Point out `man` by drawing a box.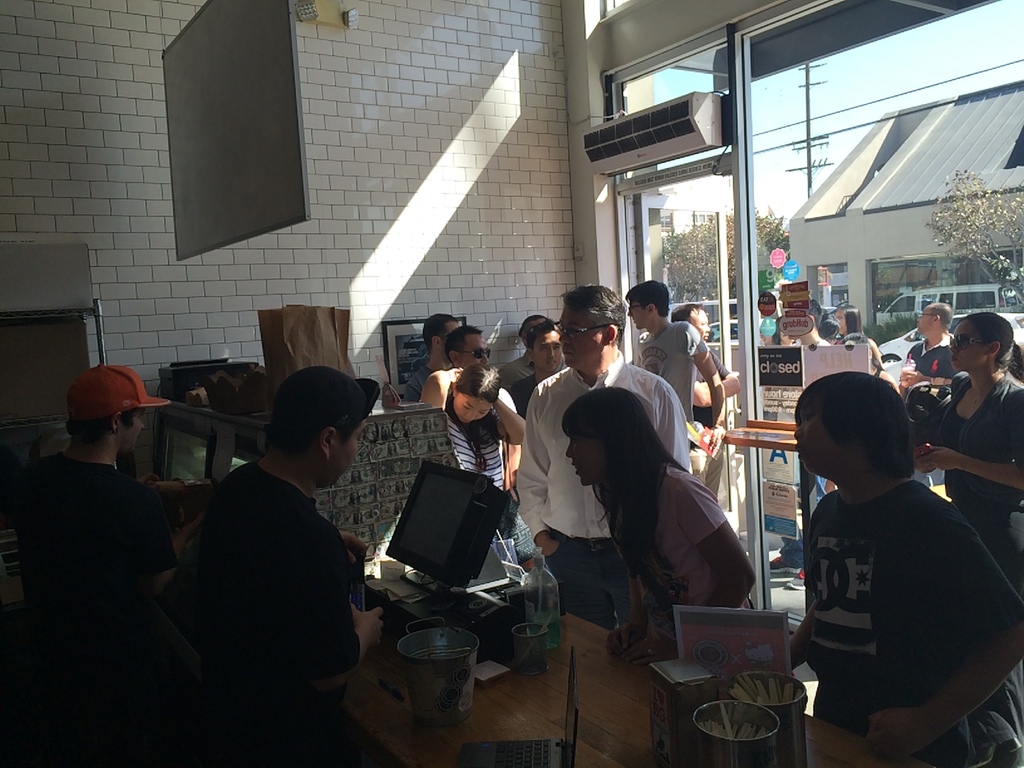
(left=893, top=299, right=957, bottom=488).
